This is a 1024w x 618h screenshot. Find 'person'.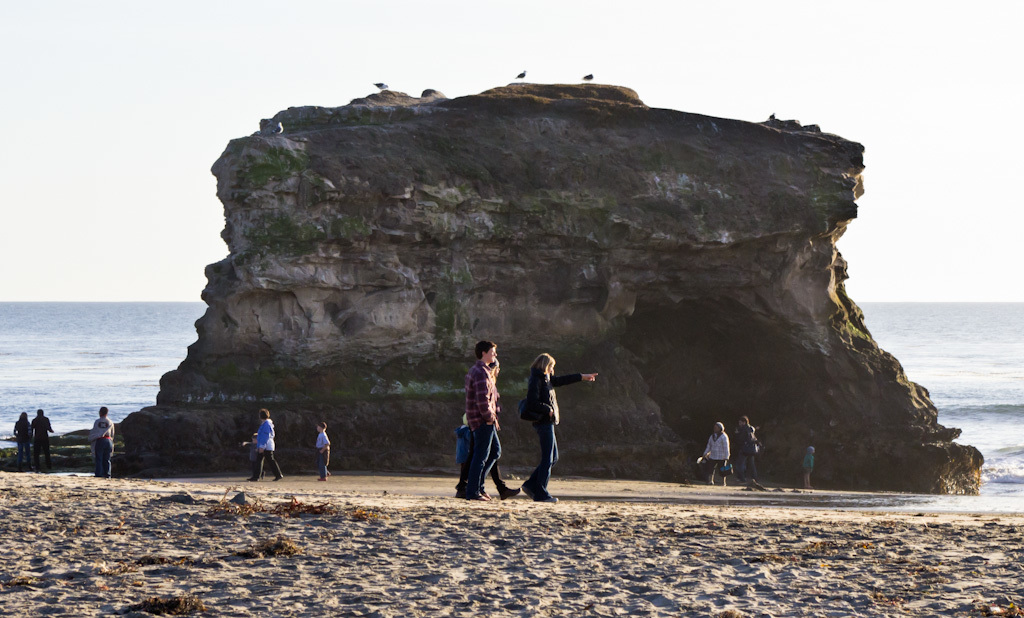
Bounding box: (left=689, top=414, right=727, bottom=482).
